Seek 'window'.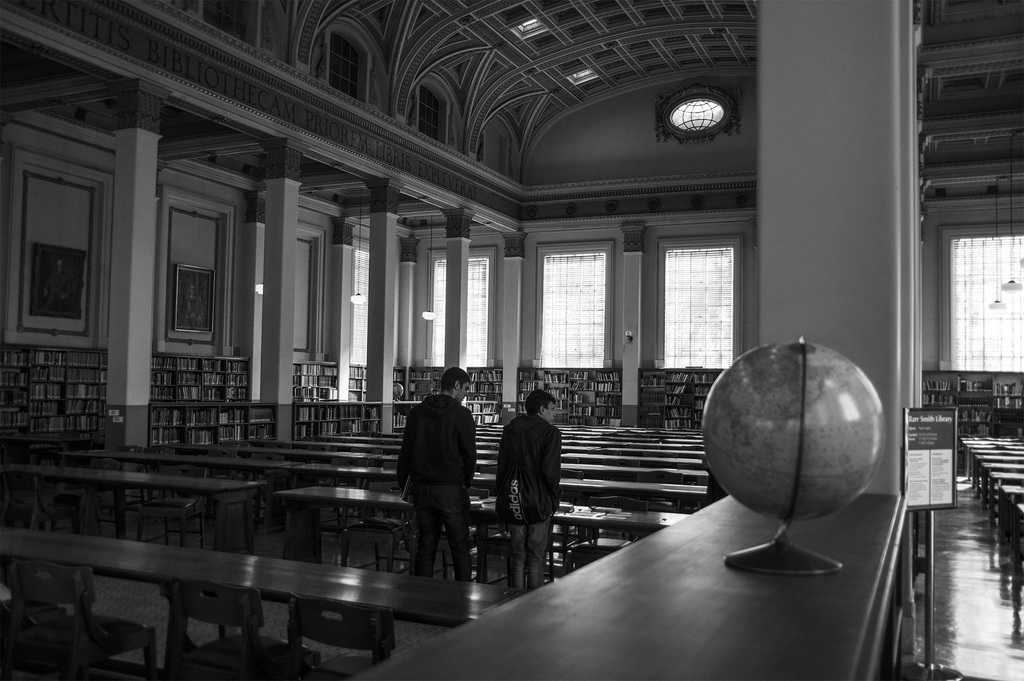
rect(528, 243, 617, 371).
